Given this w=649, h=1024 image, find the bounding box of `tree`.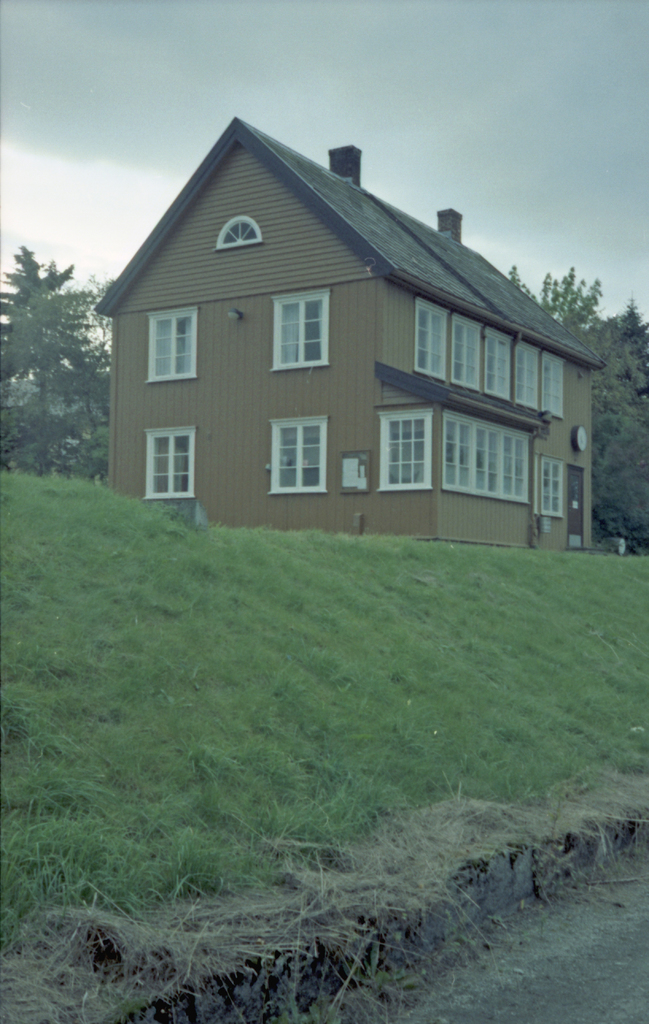
(x1=0, y1=290, x2=106, y2=490).
